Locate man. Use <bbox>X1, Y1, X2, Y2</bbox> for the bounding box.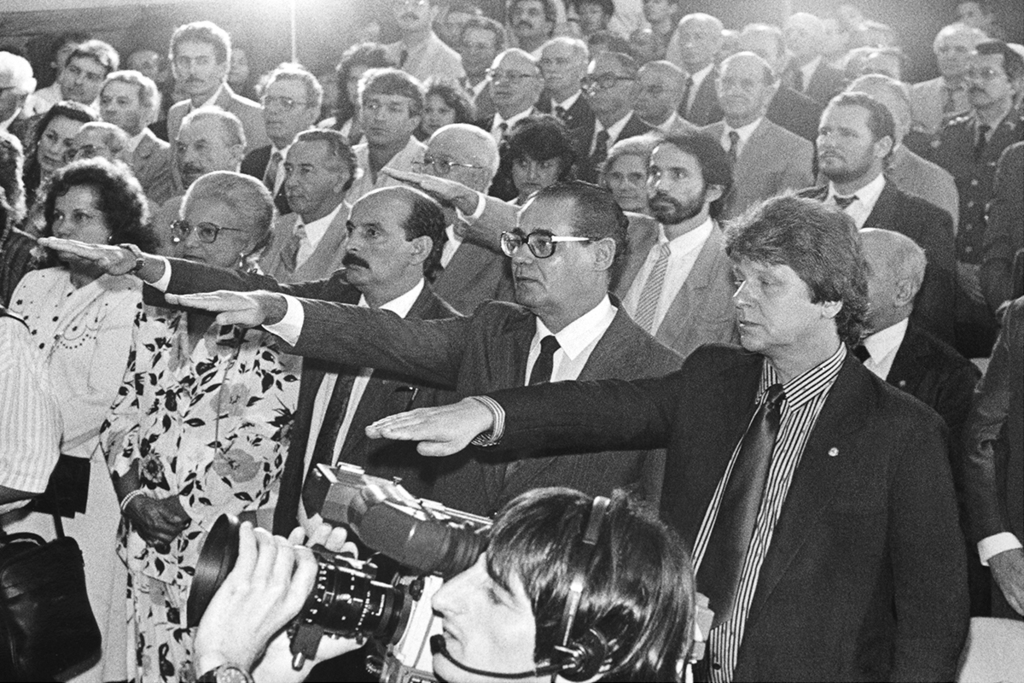
<bbox>698, 52, 811, 214</bbox>.
